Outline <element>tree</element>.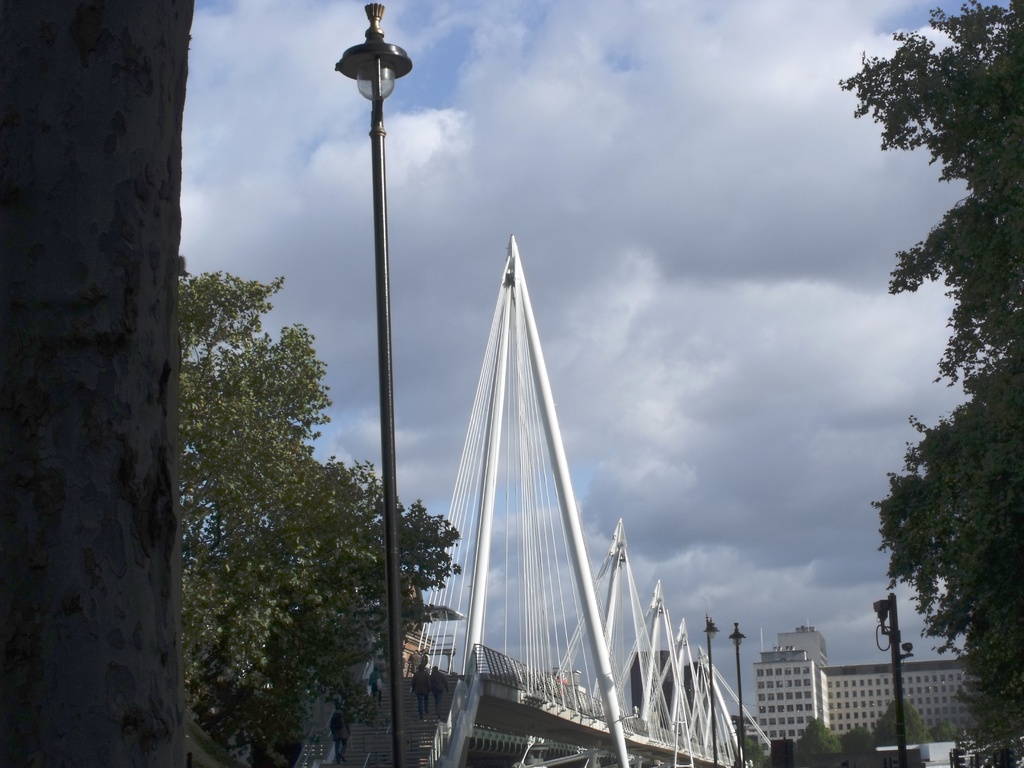
Outline: 794,722,841,767.
